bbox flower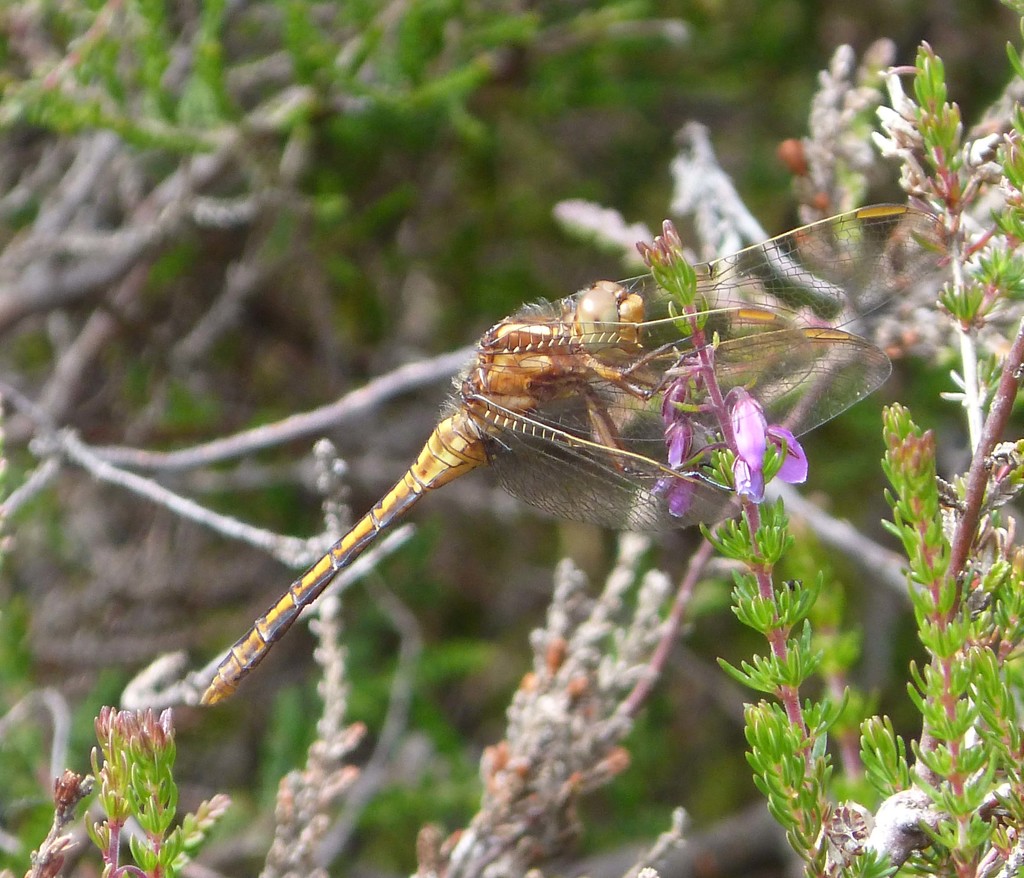
bbox=(730, 389, 771, 504)
